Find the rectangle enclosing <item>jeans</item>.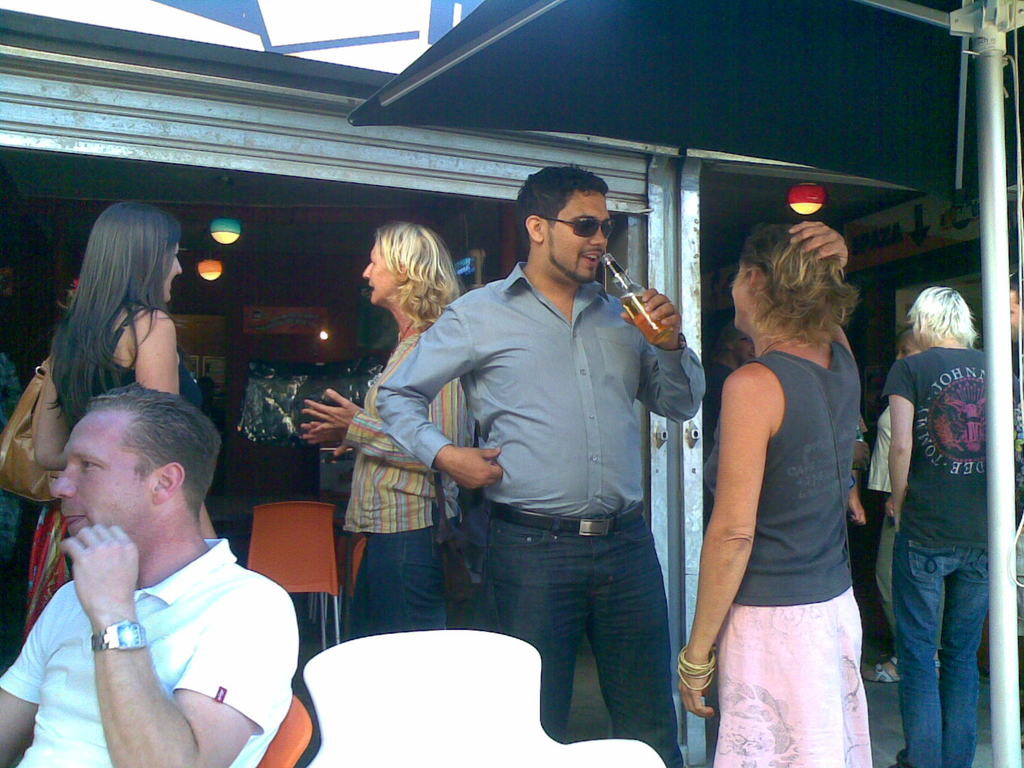
891/532/989/767.
